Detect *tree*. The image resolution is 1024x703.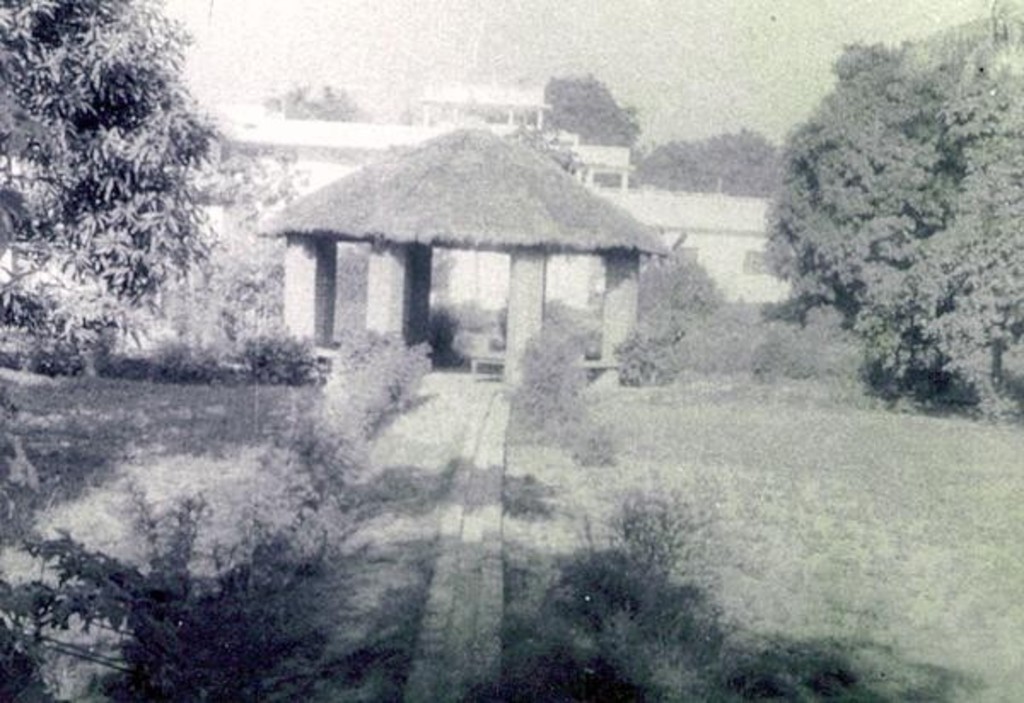
select_region(766, 24, 998, 427).
